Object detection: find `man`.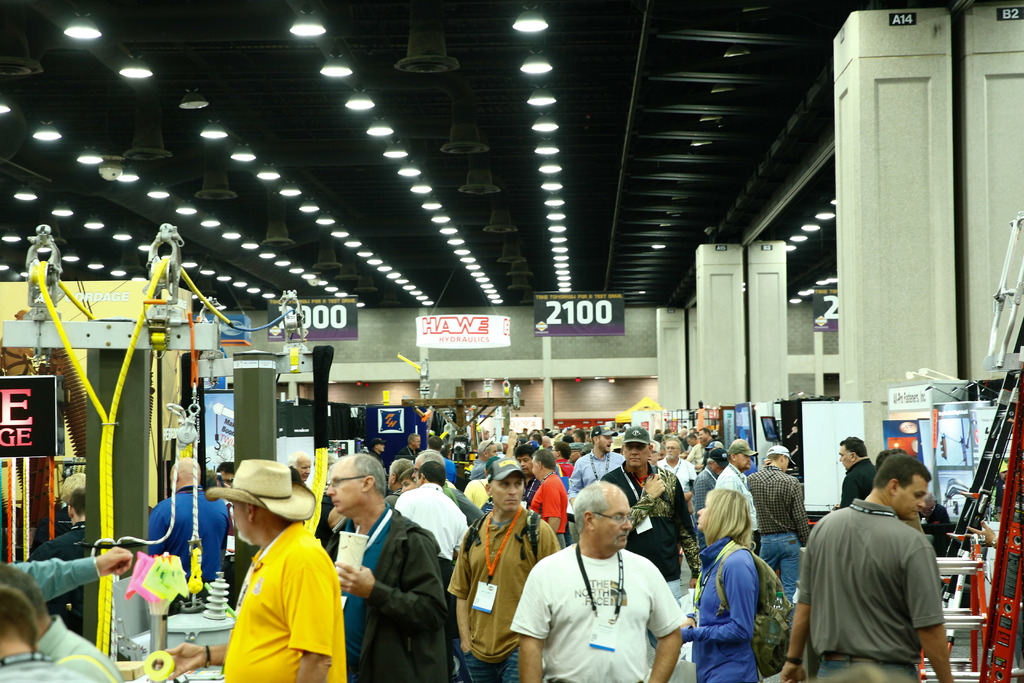
(415, 449, 486, 533).
